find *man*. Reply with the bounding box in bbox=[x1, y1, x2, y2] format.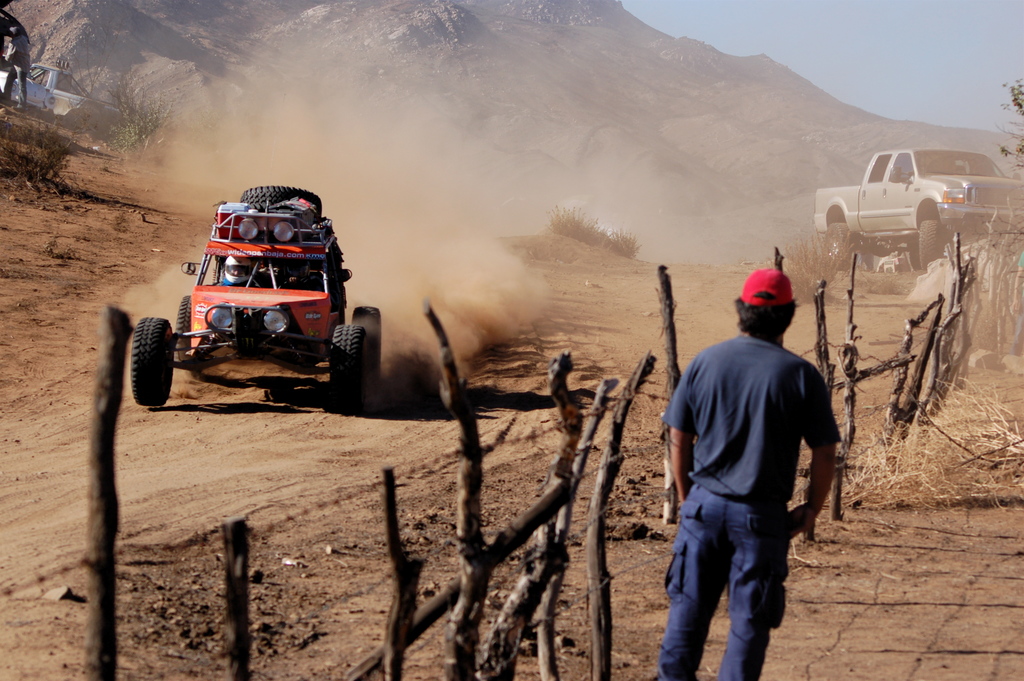
bbox=[1, 26, 32, 112].
